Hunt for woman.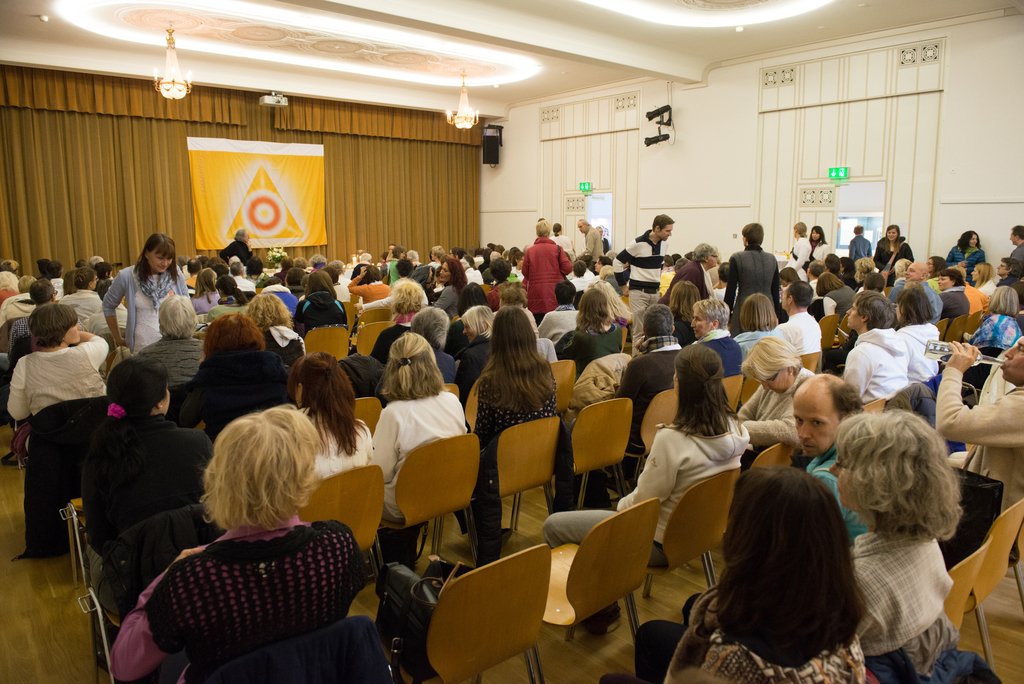
Hunted down at <bbox>286, 354, 373, 489</bbox>.
